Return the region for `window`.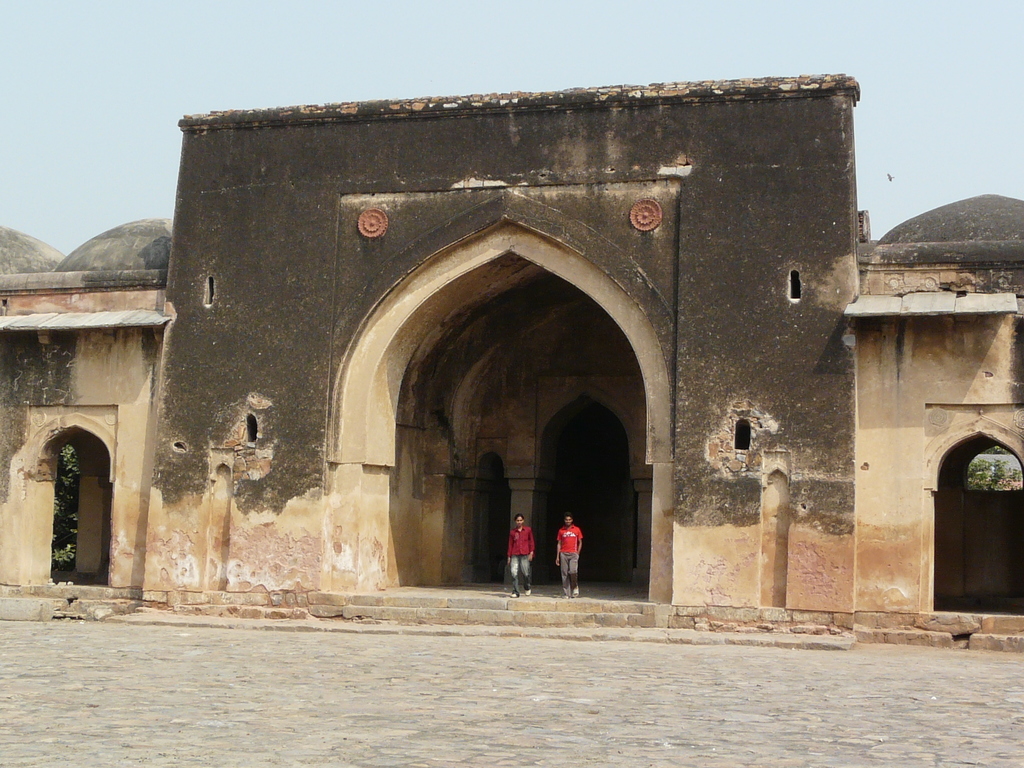
{"left": 205, "top": 273, "right": 216, "bottom": 305}.
